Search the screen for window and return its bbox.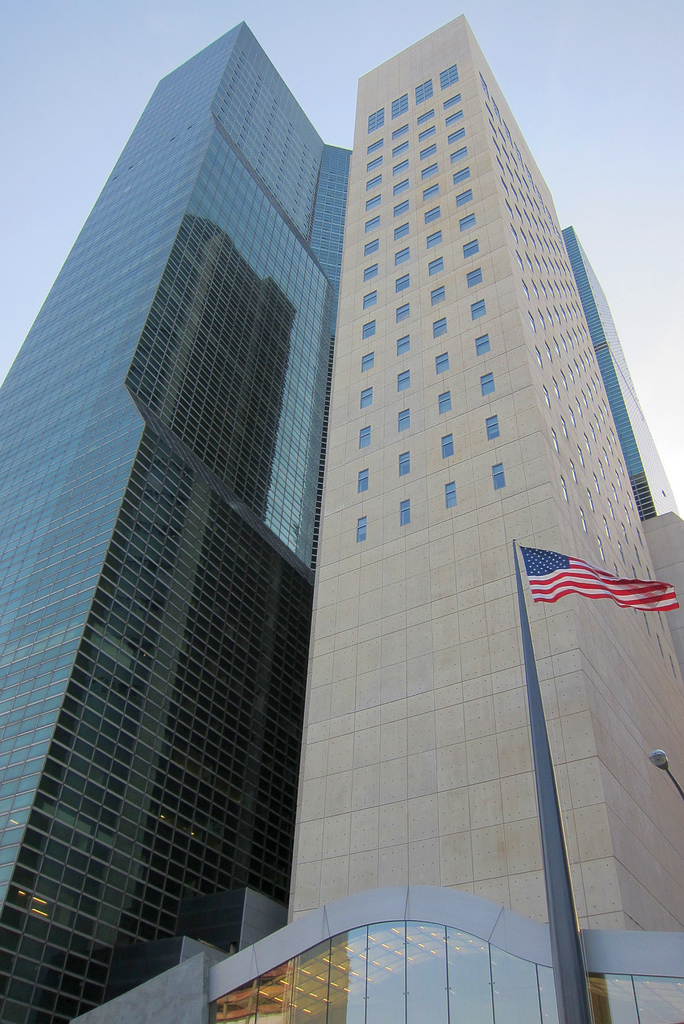
Found: [443, 125, 464, 145].
